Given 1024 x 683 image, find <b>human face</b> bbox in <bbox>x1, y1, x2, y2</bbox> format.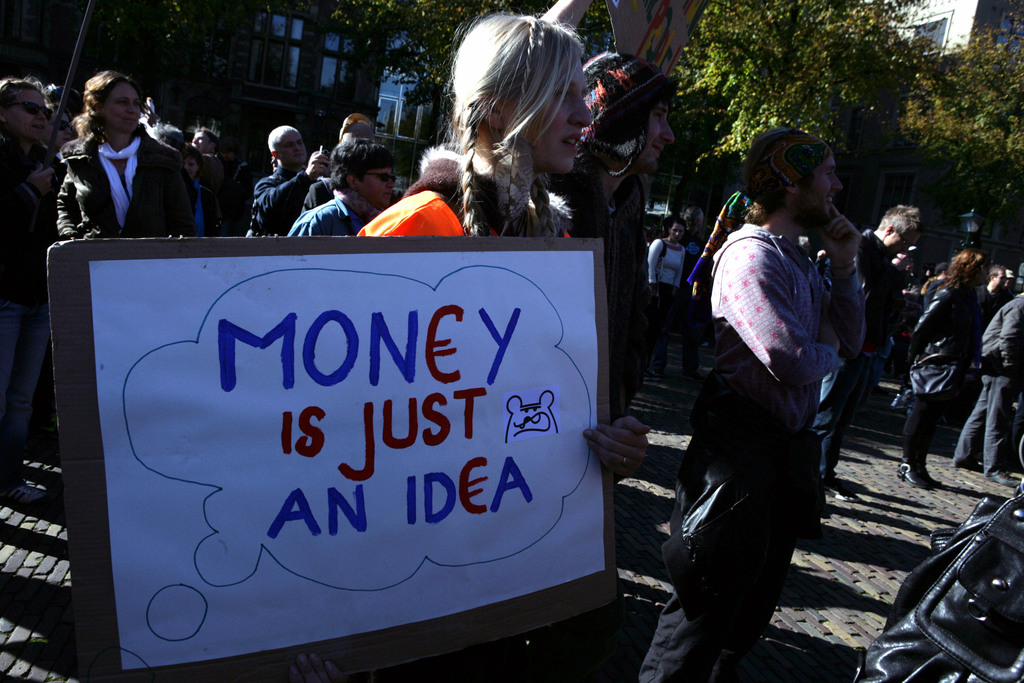
<bbox>184, 158, 197, 175</bbox>.
